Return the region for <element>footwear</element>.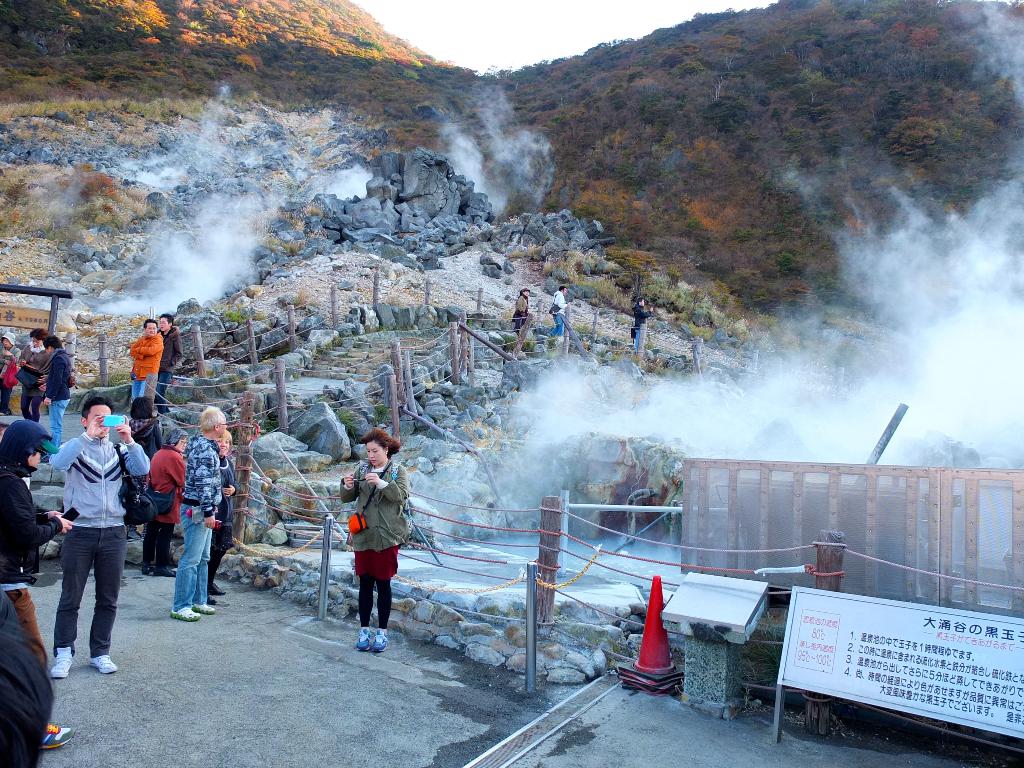
[90,653,118,672].
